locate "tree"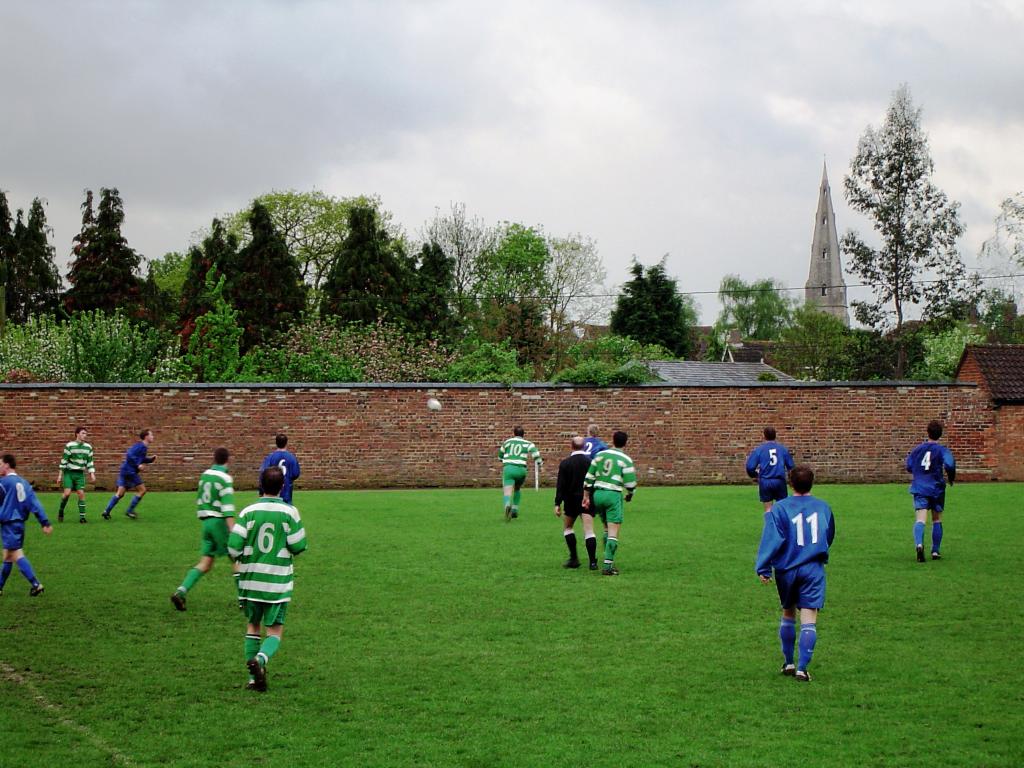
bbox(221, 196, 309, 353)
